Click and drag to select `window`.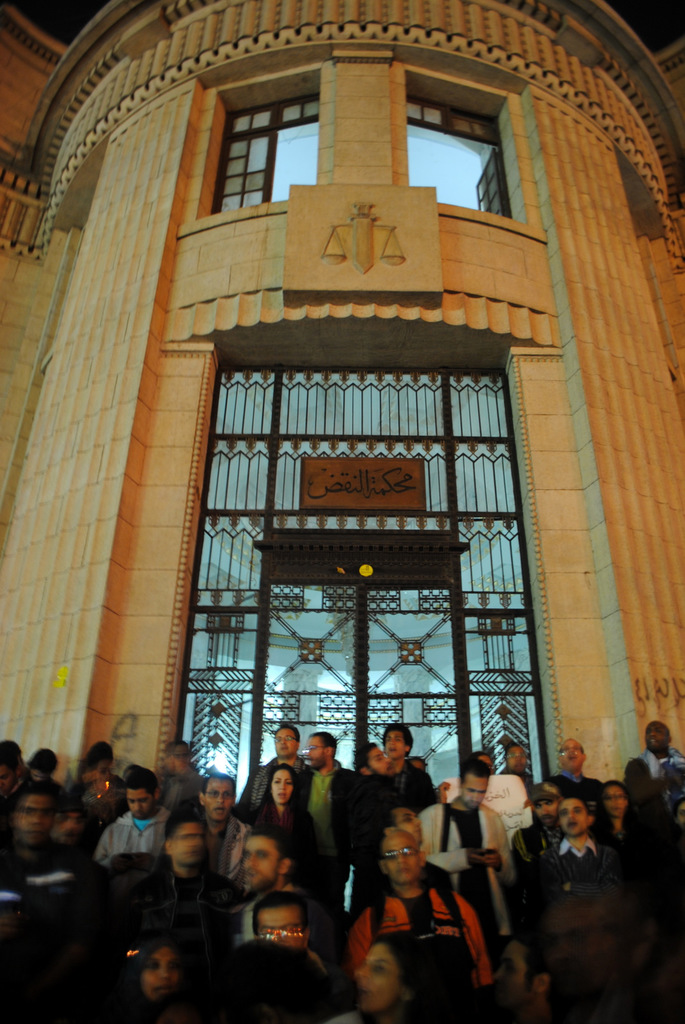
Selection: x1=205 y1=129 x2=278 y2=215.
